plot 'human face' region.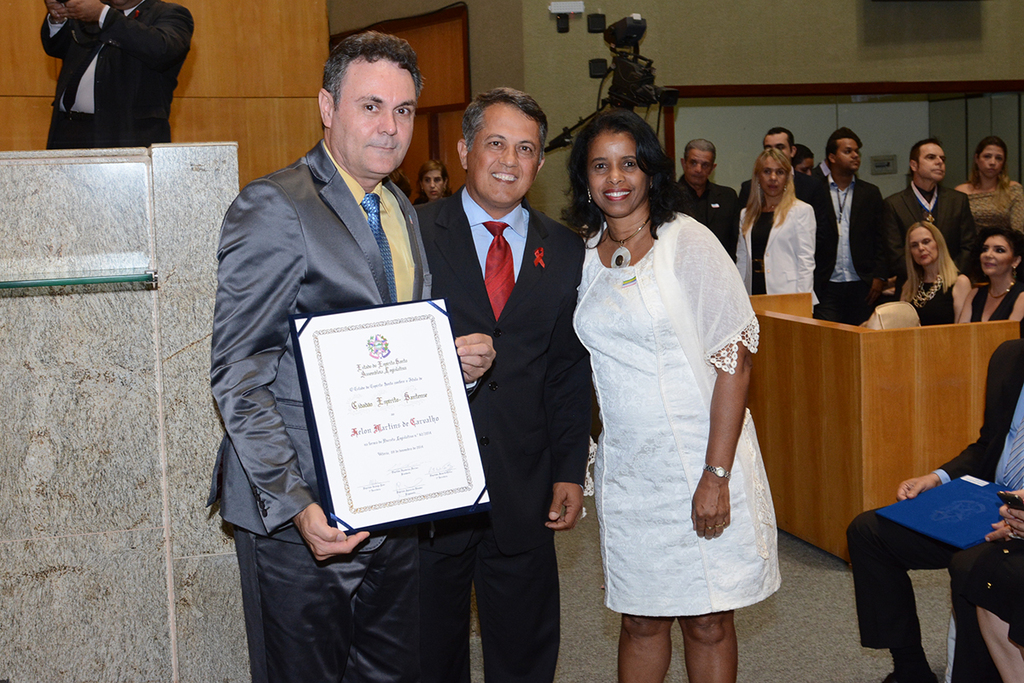
Plotted at <bbox>981, 147, 1002, 177</bbox>.
